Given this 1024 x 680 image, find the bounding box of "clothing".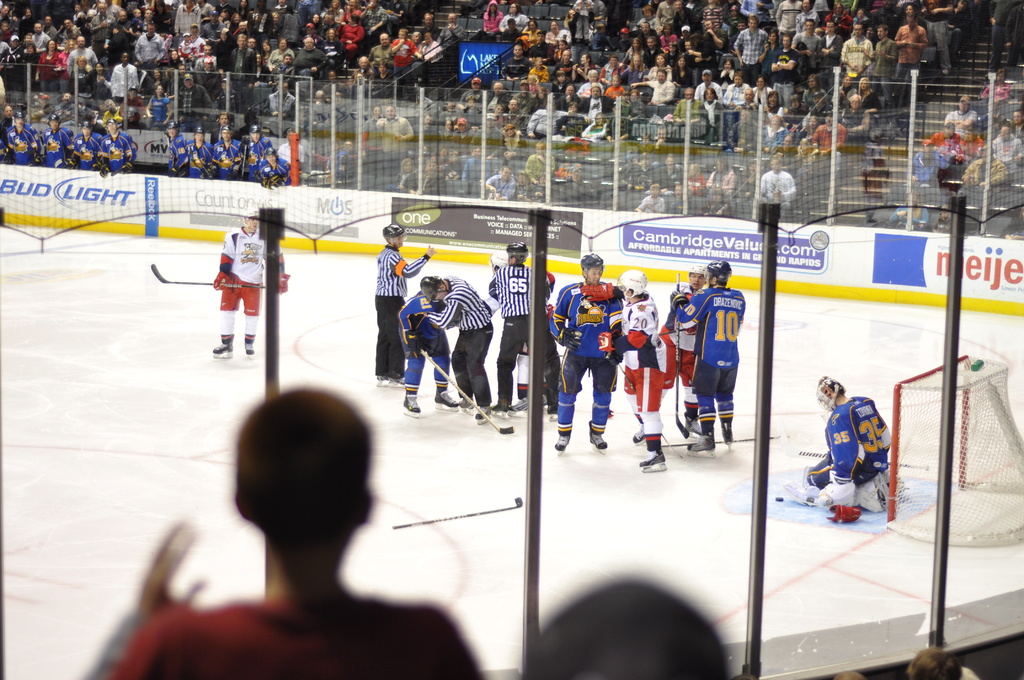
(817,383,909,533).
